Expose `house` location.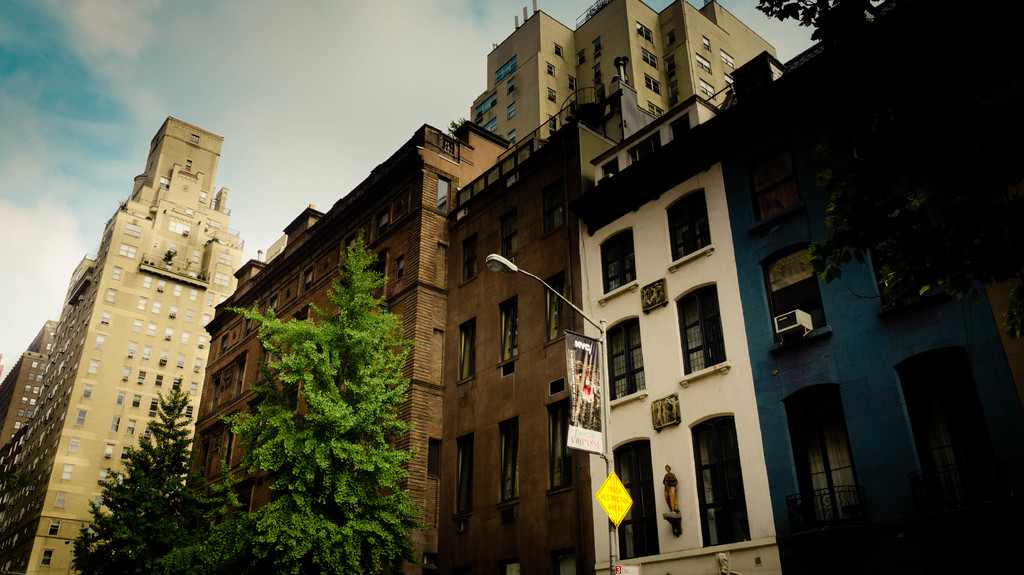
Exposed at bbox=(194, 116, 526, 574).
